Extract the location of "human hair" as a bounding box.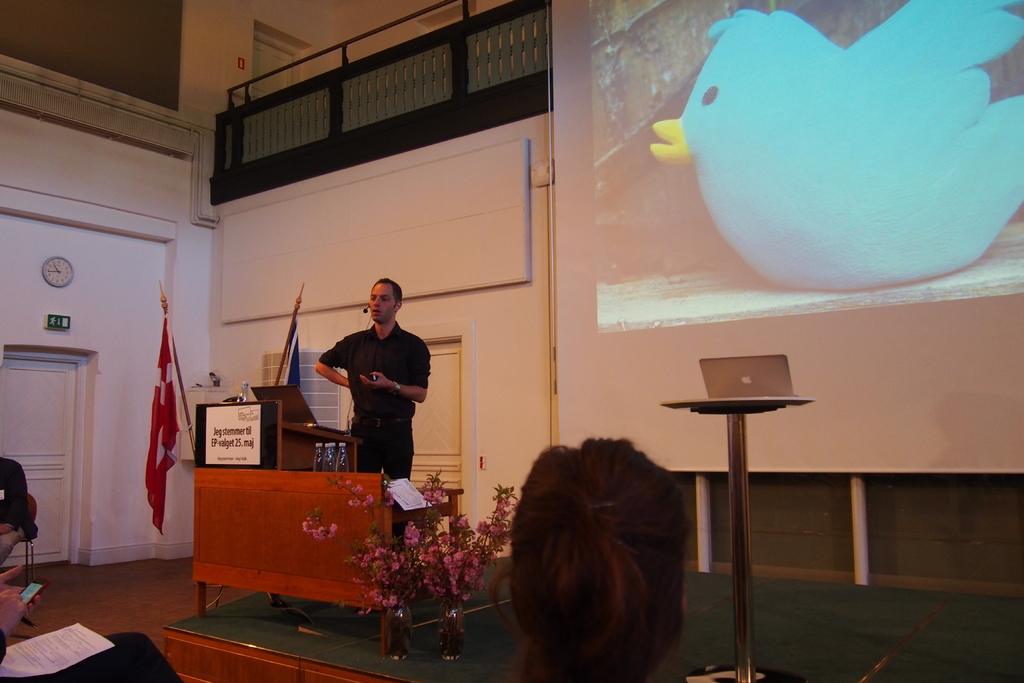
l=518, t=448, r=692, b=610.
